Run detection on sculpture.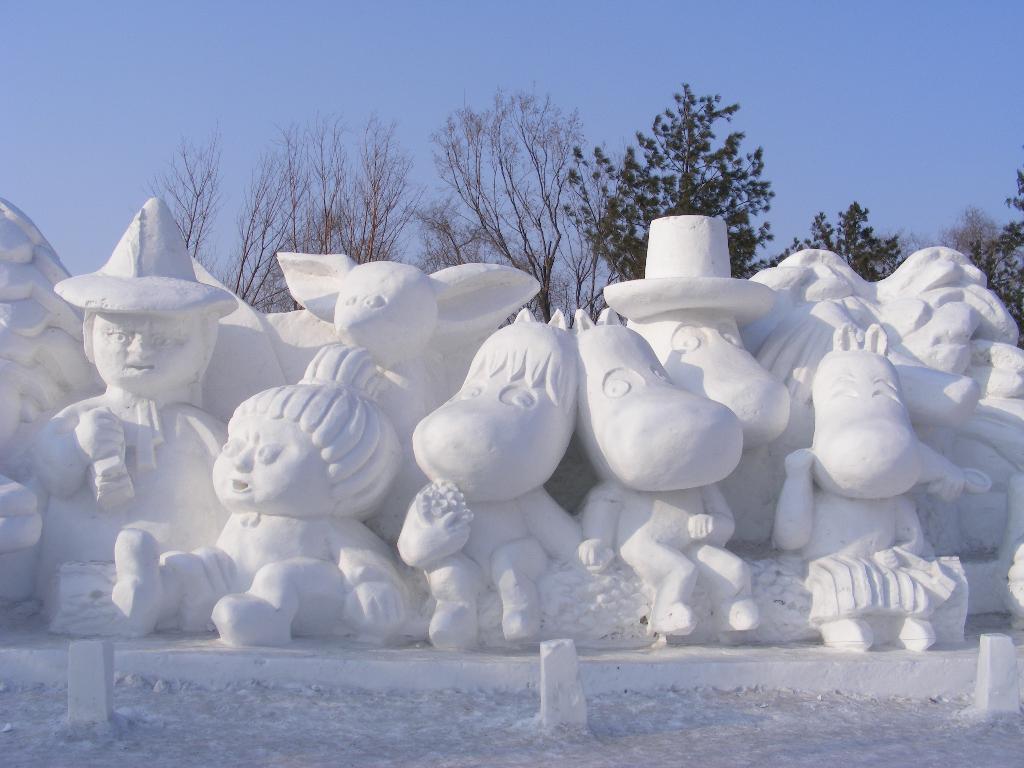
Result: pyautogui.locateOnScreen(601, 208, 797, 560).
